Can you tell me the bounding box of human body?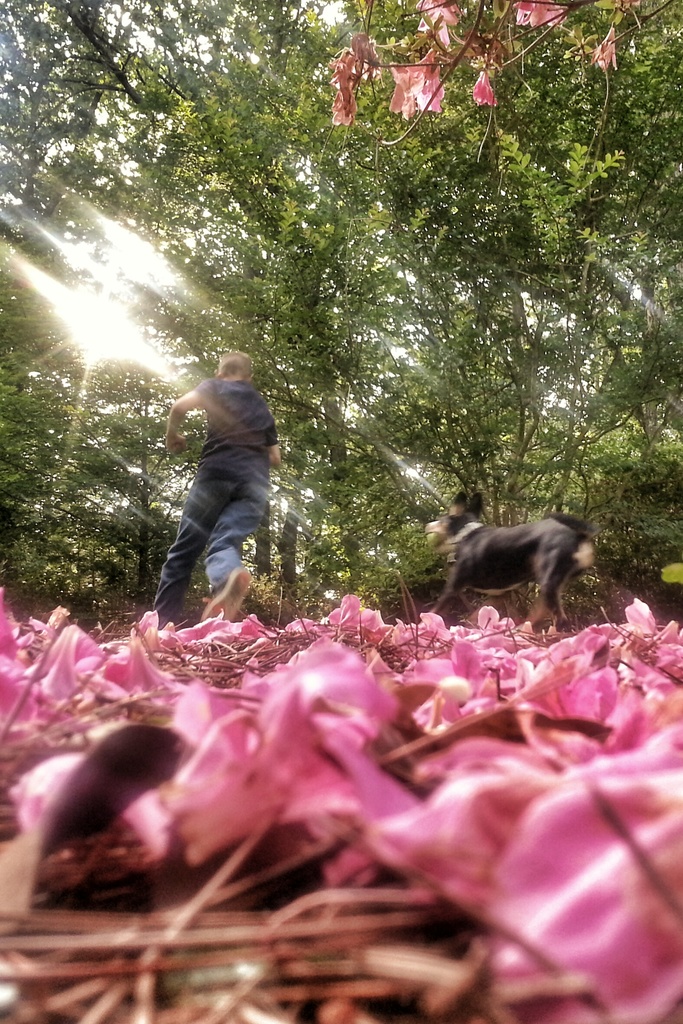
(left=148, top=304, right=297, bottom=644).
